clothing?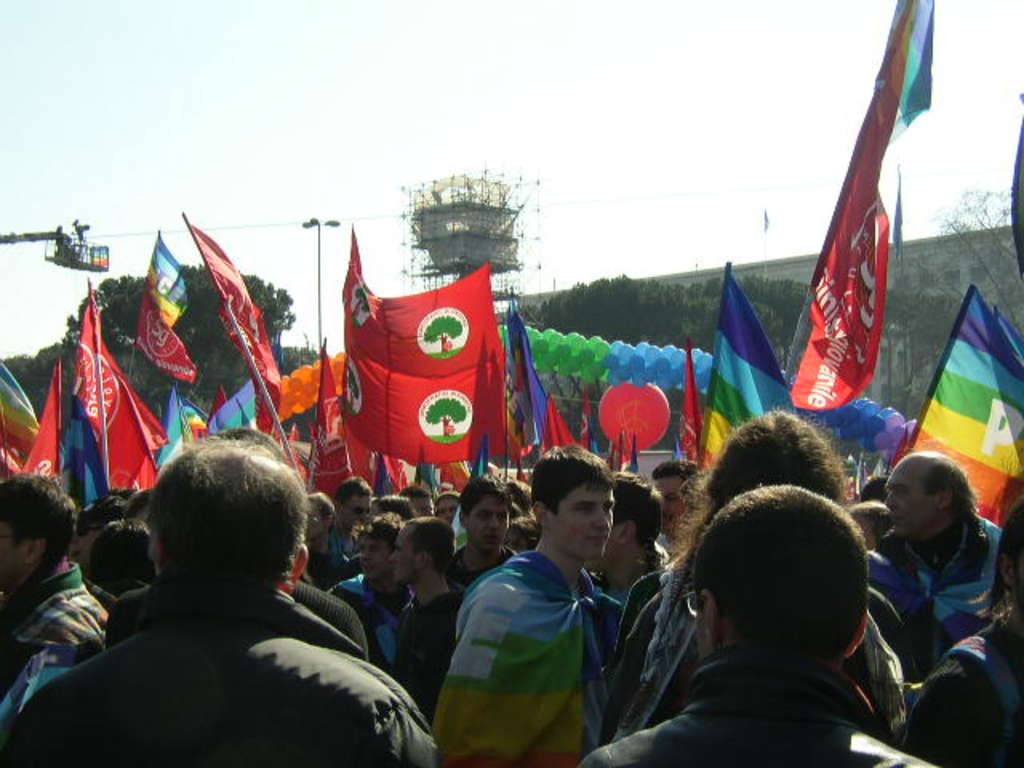
detection(3, 550, 110, 723)
